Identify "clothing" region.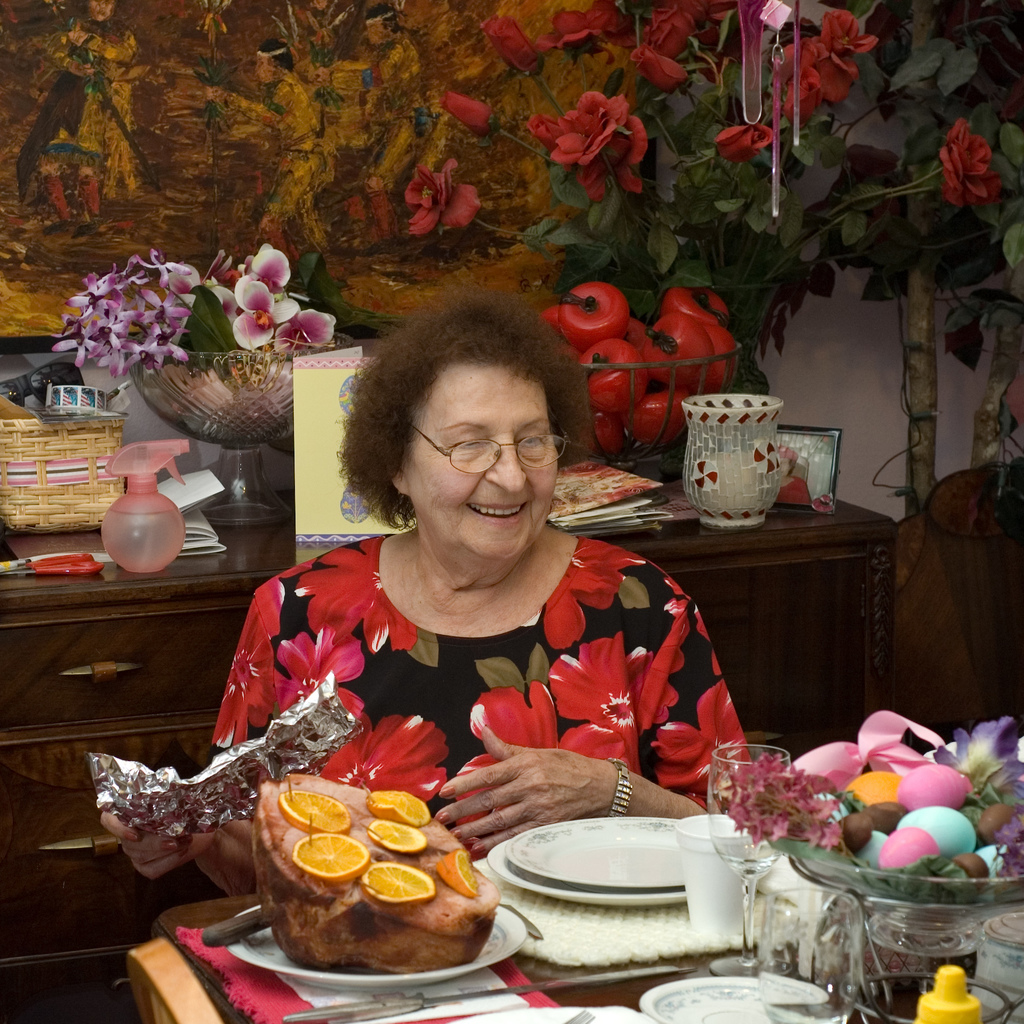
Region: 211, 517, 757, 851.
